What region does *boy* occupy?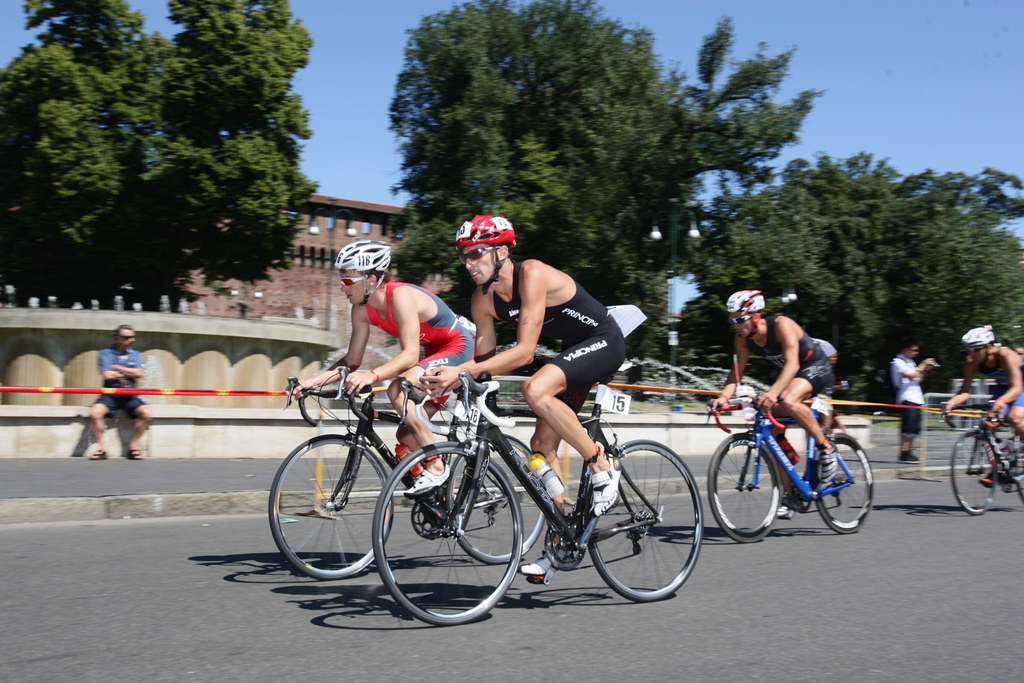
56,317,151,477.
